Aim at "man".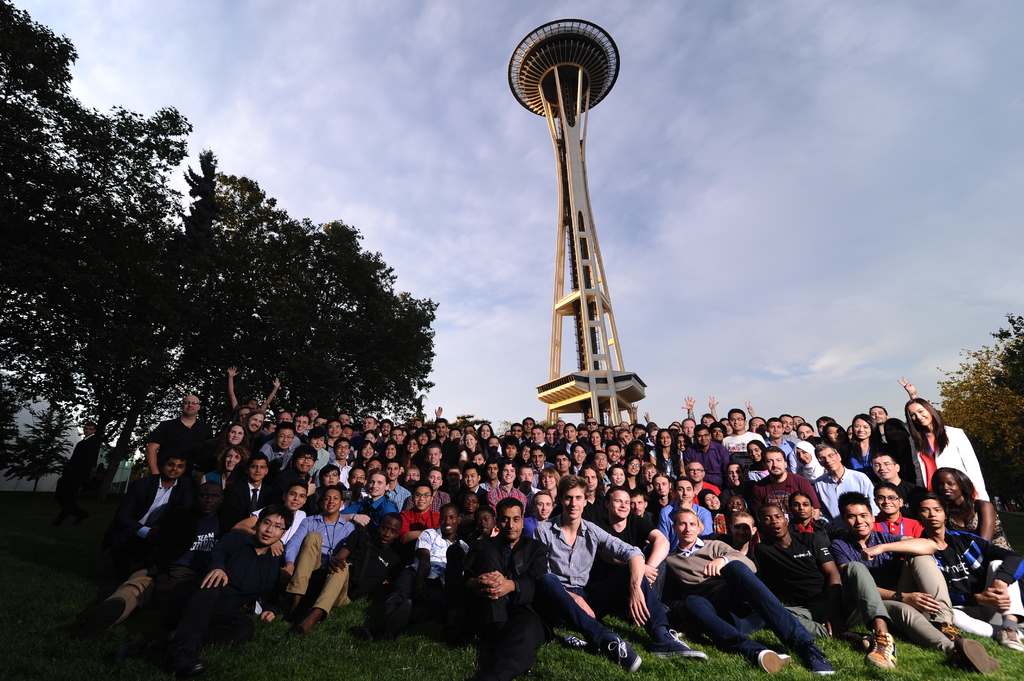
Aimed at {"x1": 720, "y1": 403, "x2": 764, "y2": 459}.
